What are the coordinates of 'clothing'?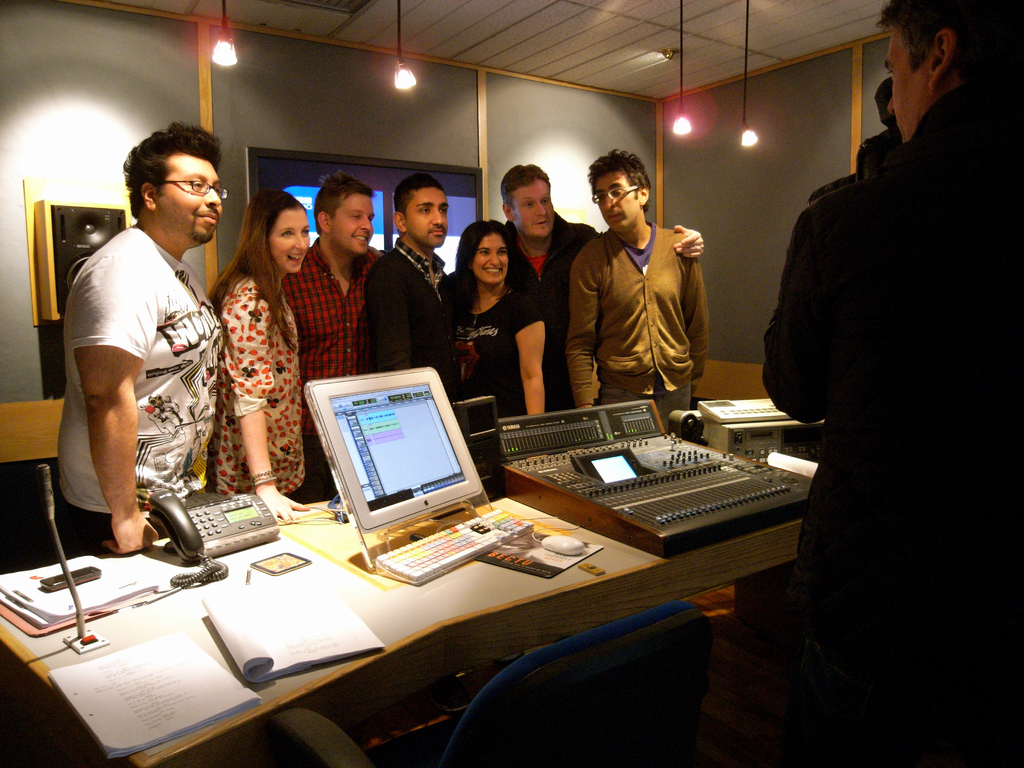
[439, 269, 548, 412].
